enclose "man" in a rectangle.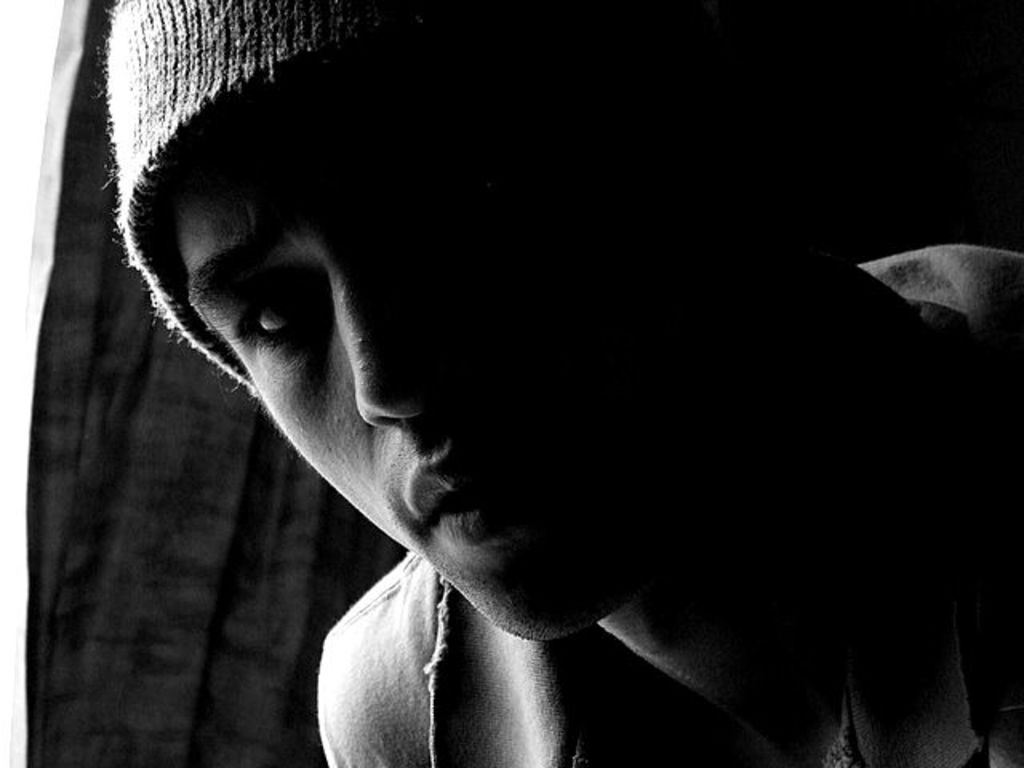
x1=101 y1=0 x2=1022 y2=766.
